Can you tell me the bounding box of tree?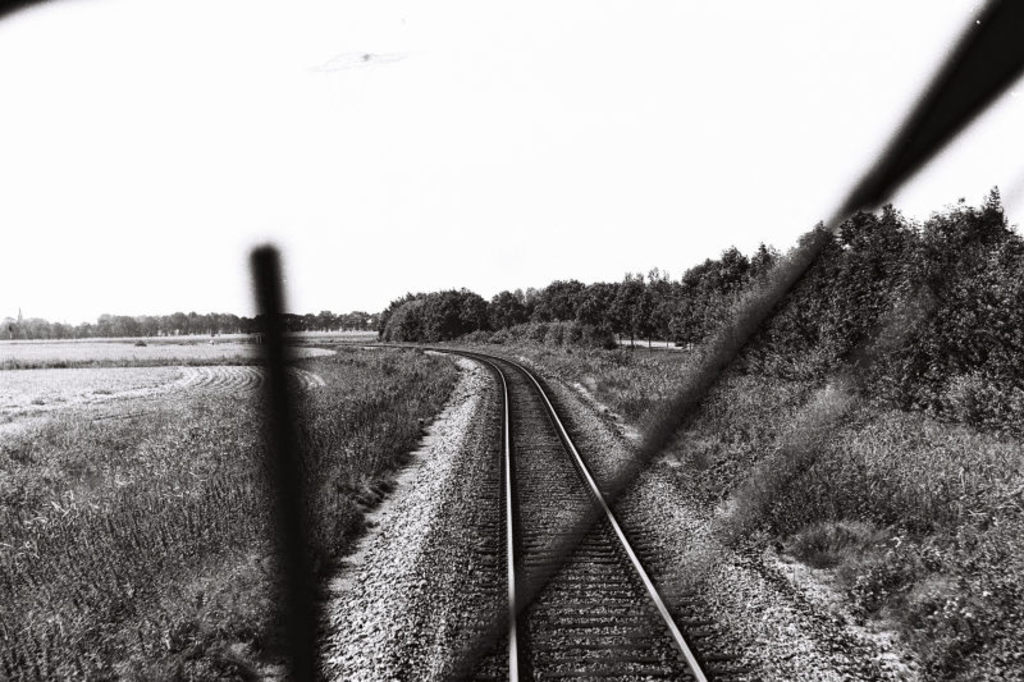
{"left": 364, "top": 285, "right": 511, "bottom": 338}.
